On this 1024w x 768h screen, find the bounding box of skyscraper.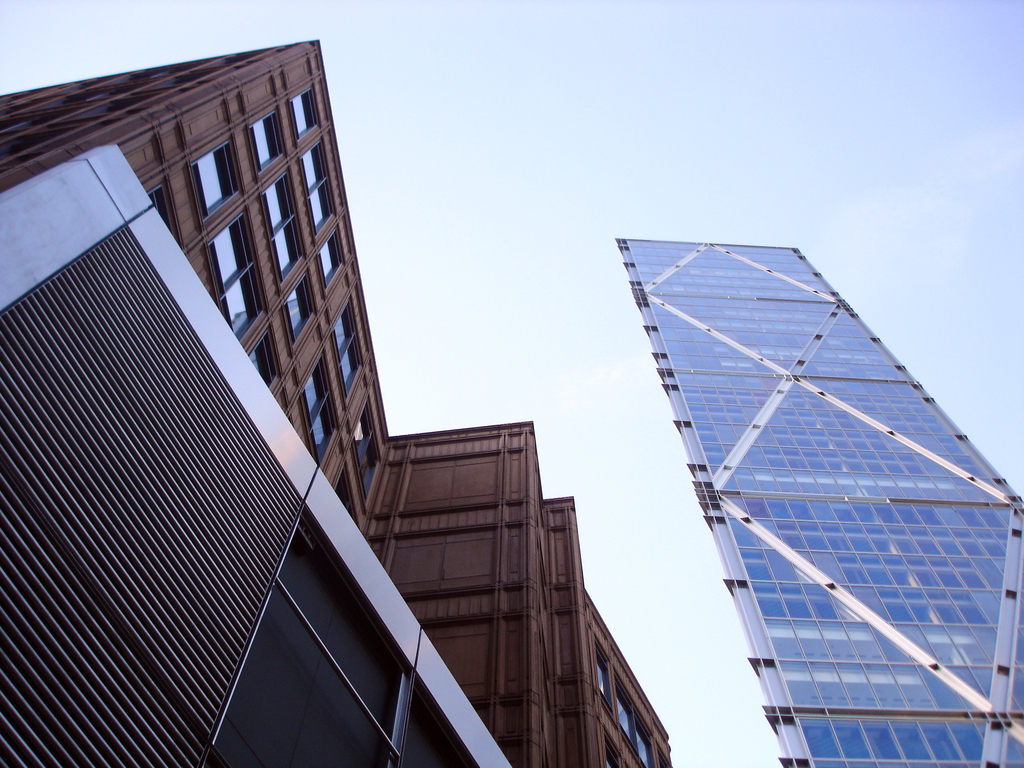
Bounding box: 621, 240, 1007, 736.
